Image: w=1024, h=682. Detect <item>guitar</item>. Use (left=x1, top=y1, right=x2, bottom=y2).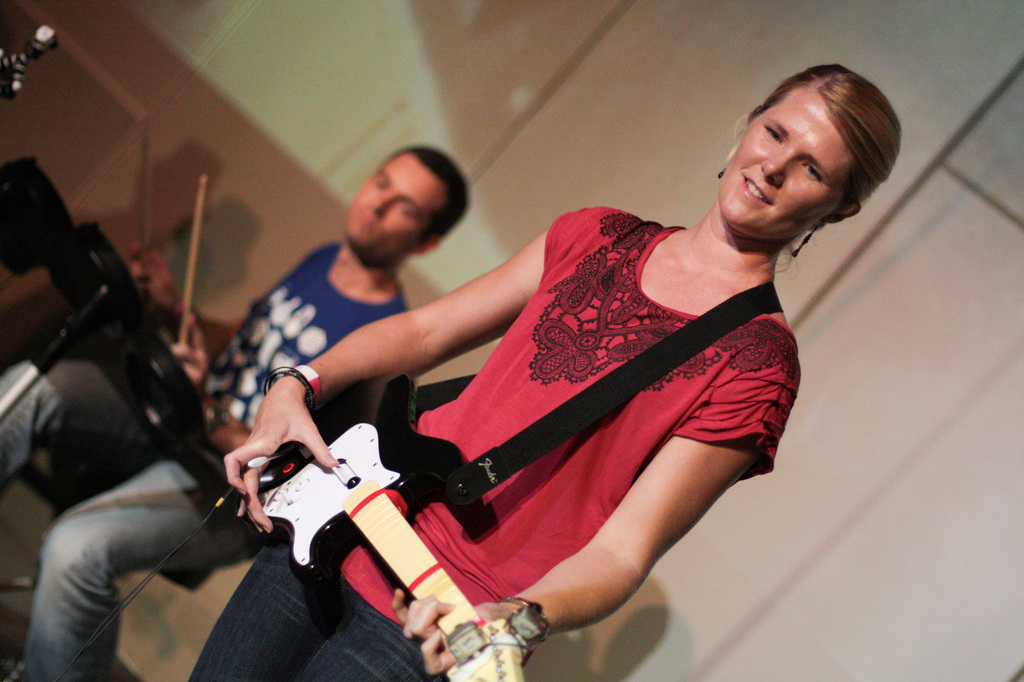
(left=174, top=375, right=550, bottom=647).
